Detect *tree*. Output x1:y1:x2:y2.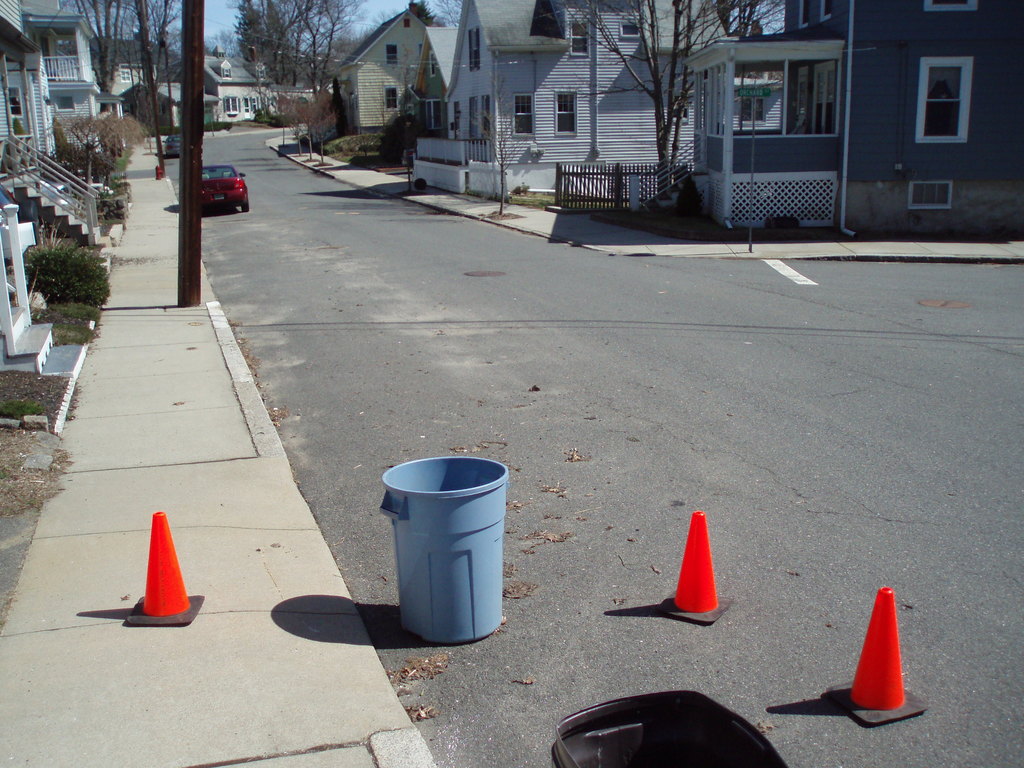
560:0:786:196.
